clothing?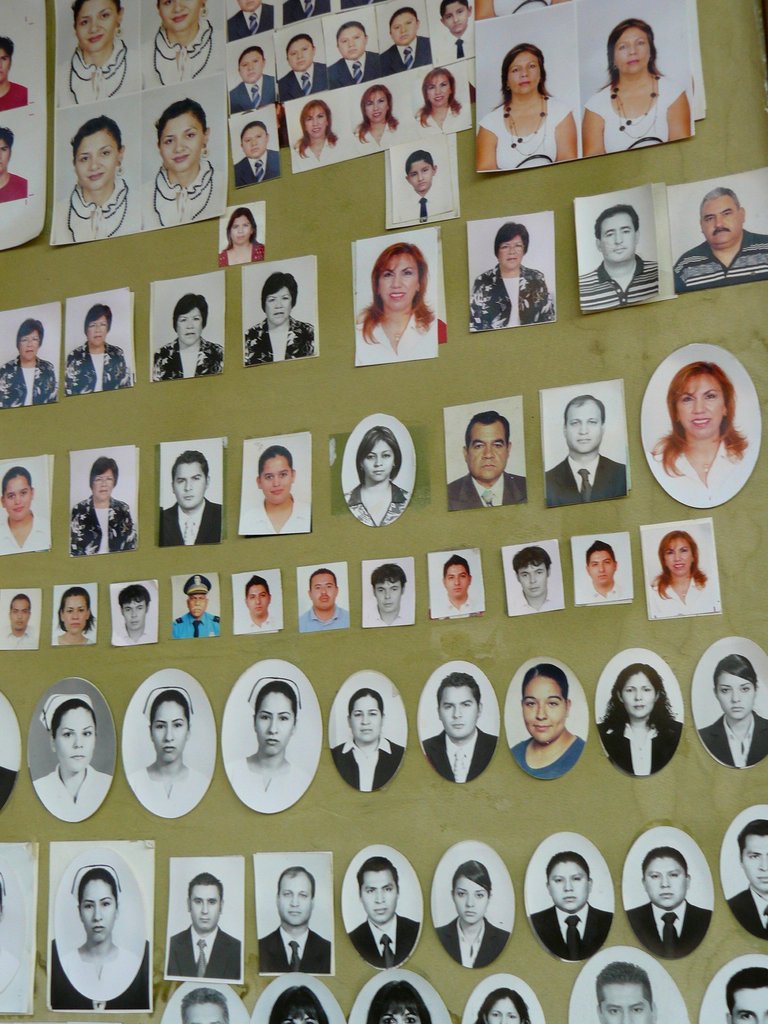
<bbox>0, 82, 29, 113</bbox>
